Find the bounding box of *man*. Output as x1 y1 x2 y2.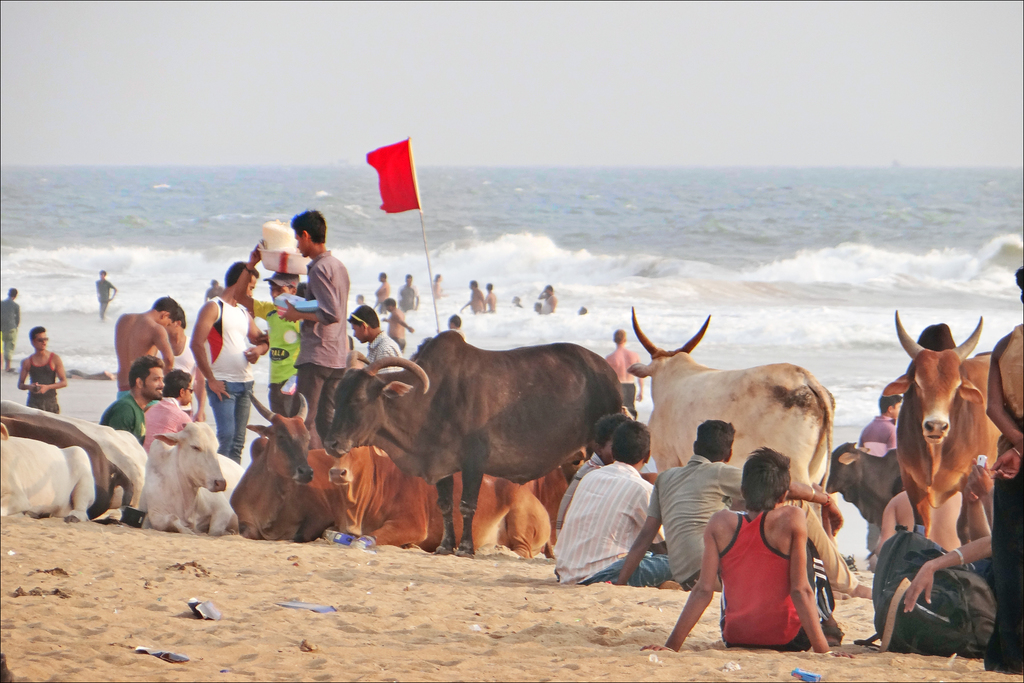
602 329 648 428.
